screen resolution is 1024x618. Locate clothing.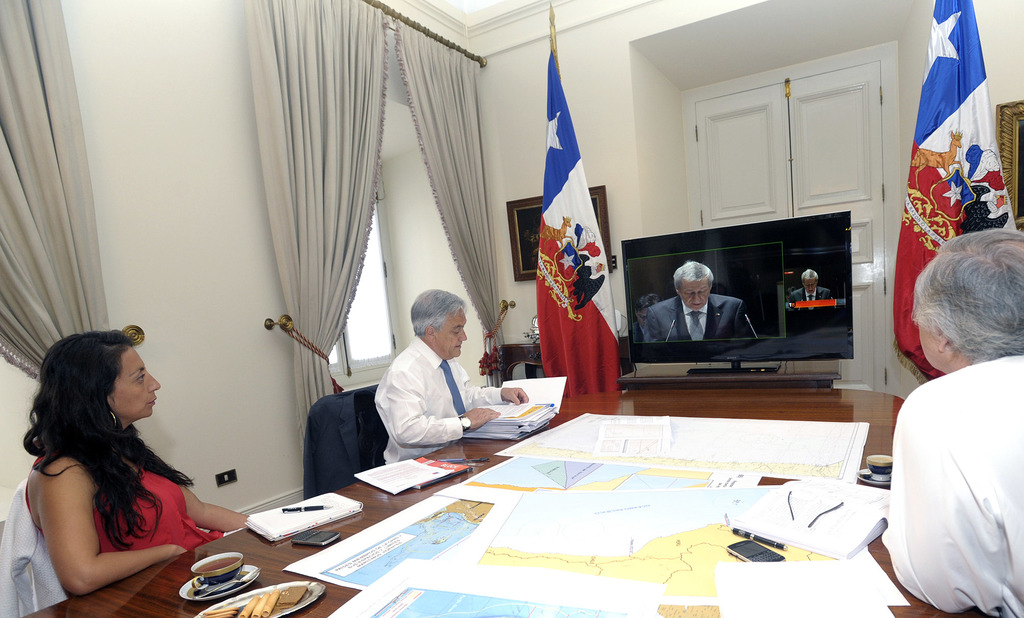
select_region(374, 333, 505, 469).
